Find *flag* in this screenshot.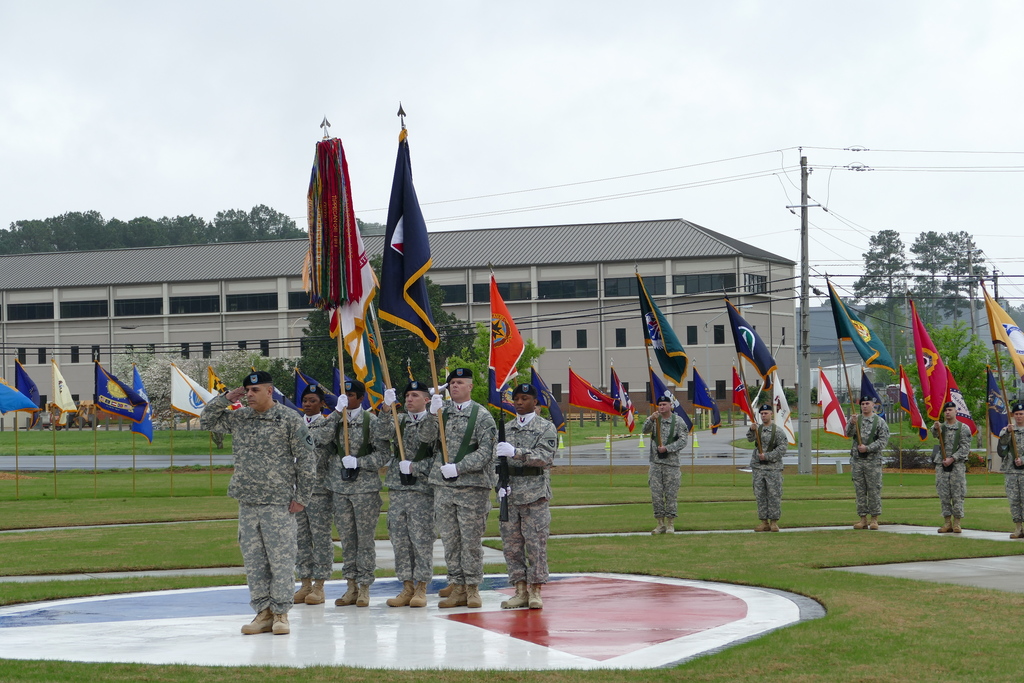
The bounding box for *flag* is {"left": 993, "top": 407, "right": 1011, "bottom": 441}.
